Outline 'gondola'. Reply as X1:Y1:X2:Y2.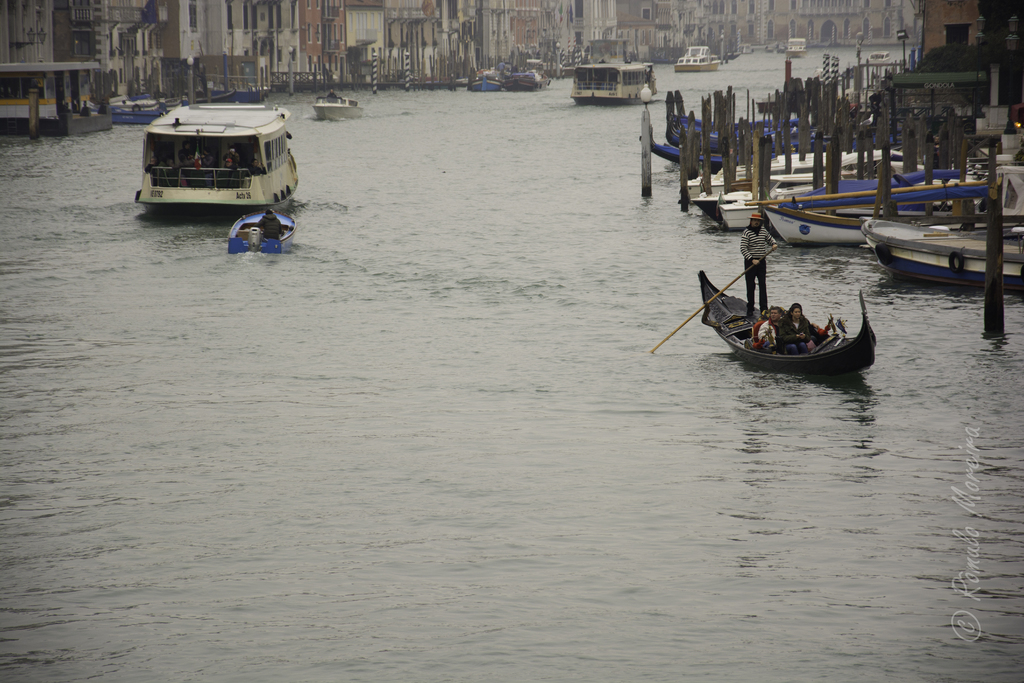
622:90:882:186.
